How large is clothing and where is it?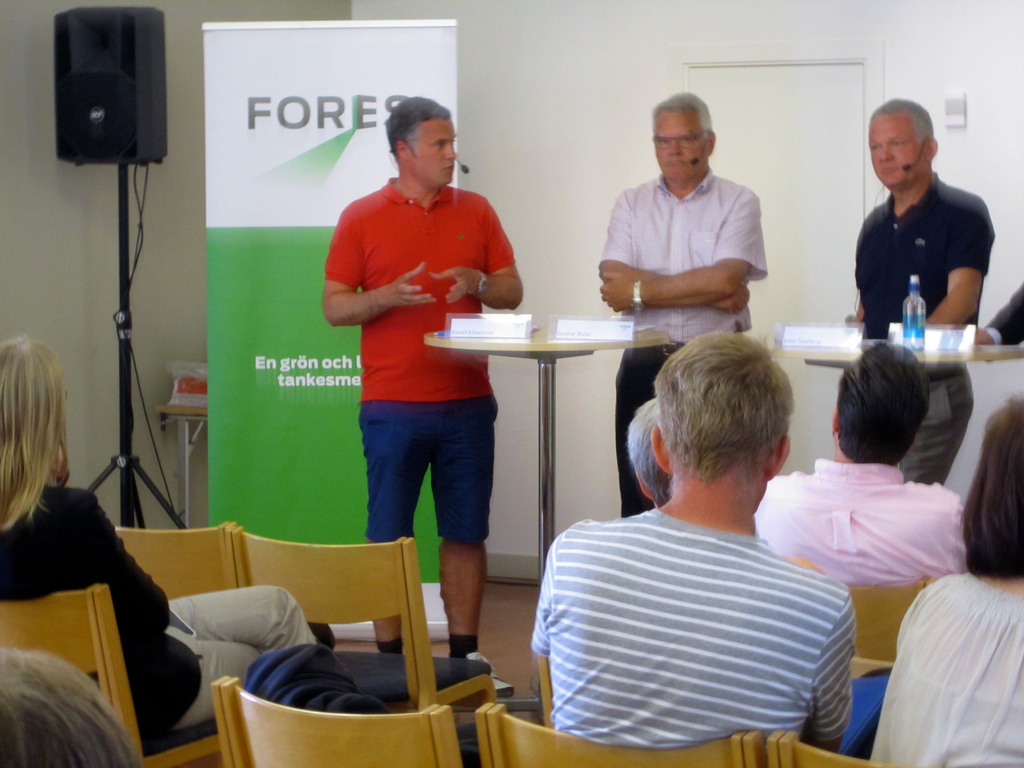
Bounding box: select_region(1, 471, 326, 734).
